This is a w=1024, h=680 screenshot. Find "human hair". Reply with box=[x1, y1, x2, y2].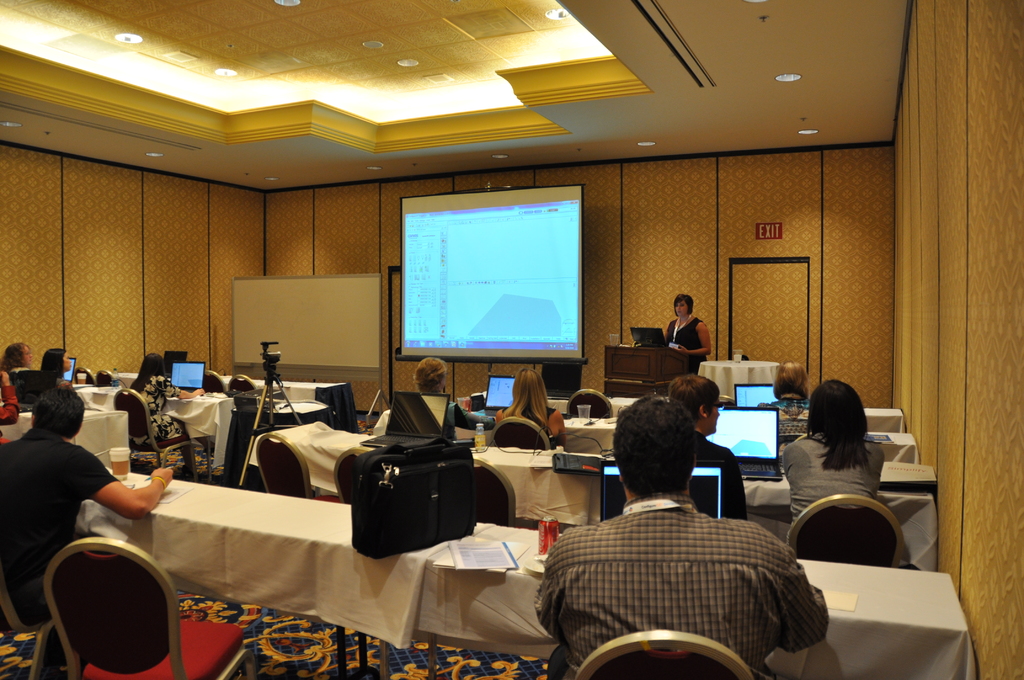
box=[131, 352, 164, 392].
